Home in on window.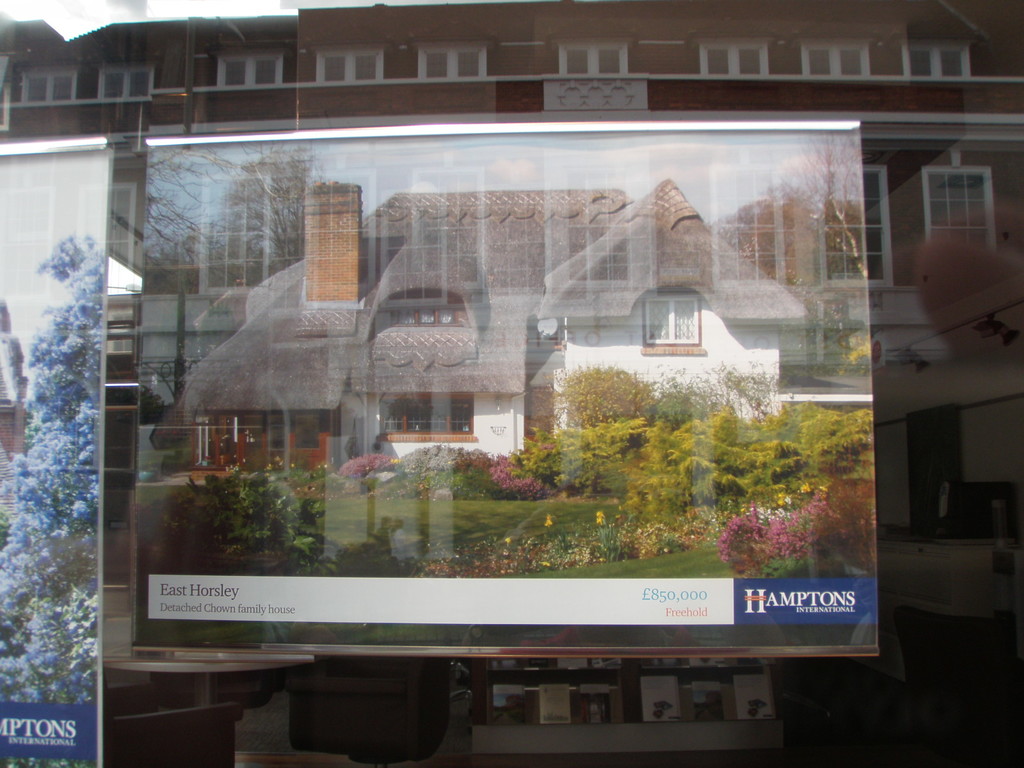
Homed in at select_region(214, 53, 285, 82).
